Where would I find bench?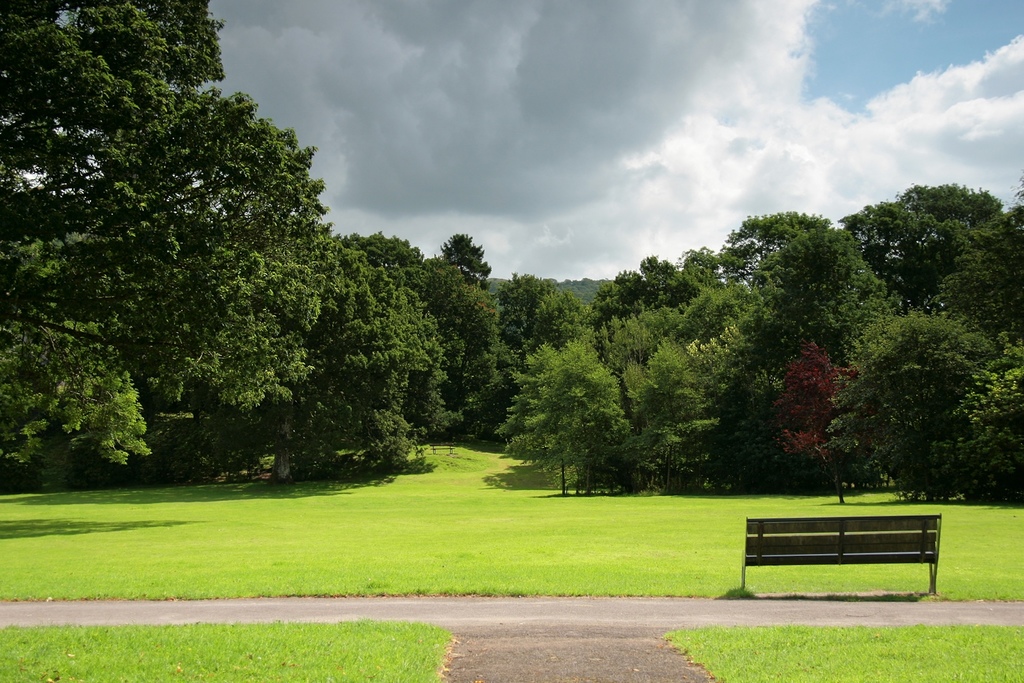
At [x1=431, y1=441, x2=457, y2=455].
